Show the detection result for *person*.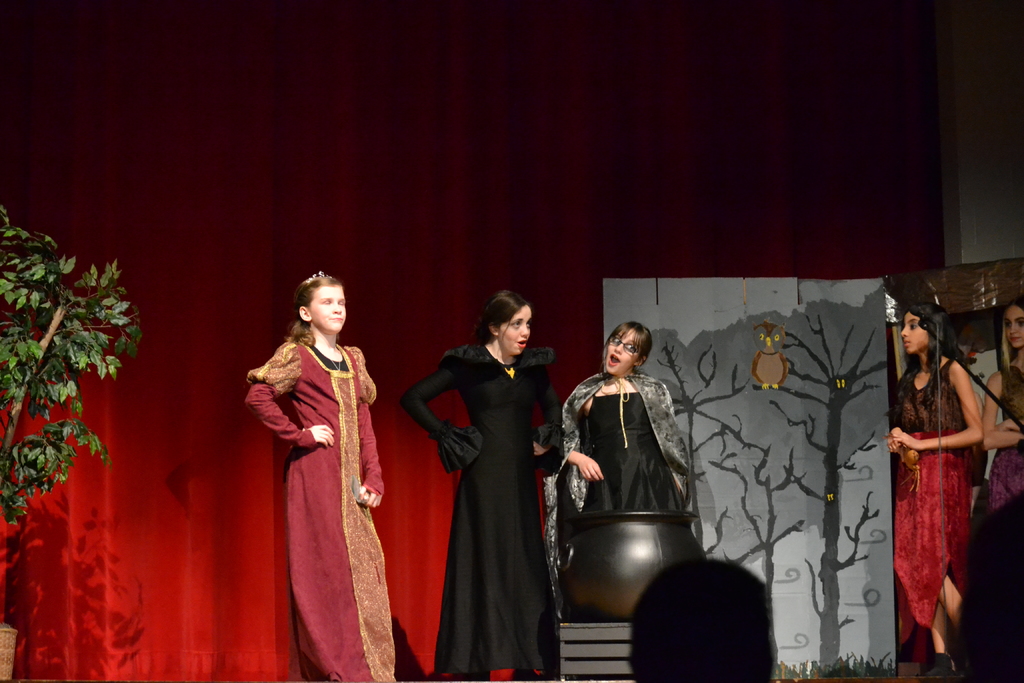
locate(399, 283, 561, 682).
